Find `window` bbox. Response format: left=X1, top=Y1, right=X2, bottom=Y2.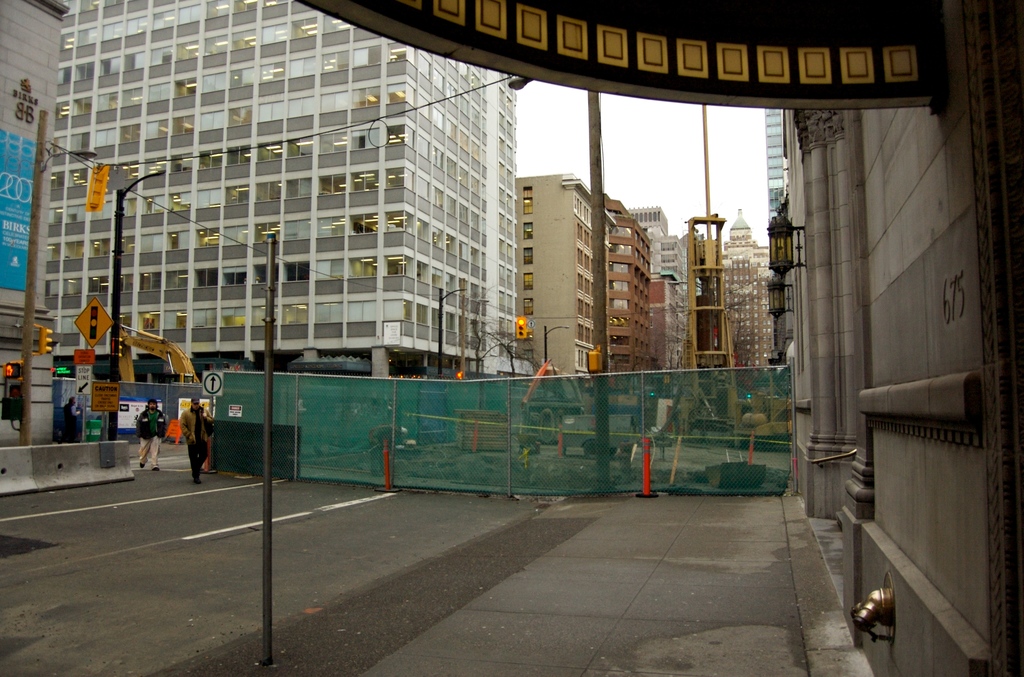
left=284, top=220, right=312, bottom=240.
